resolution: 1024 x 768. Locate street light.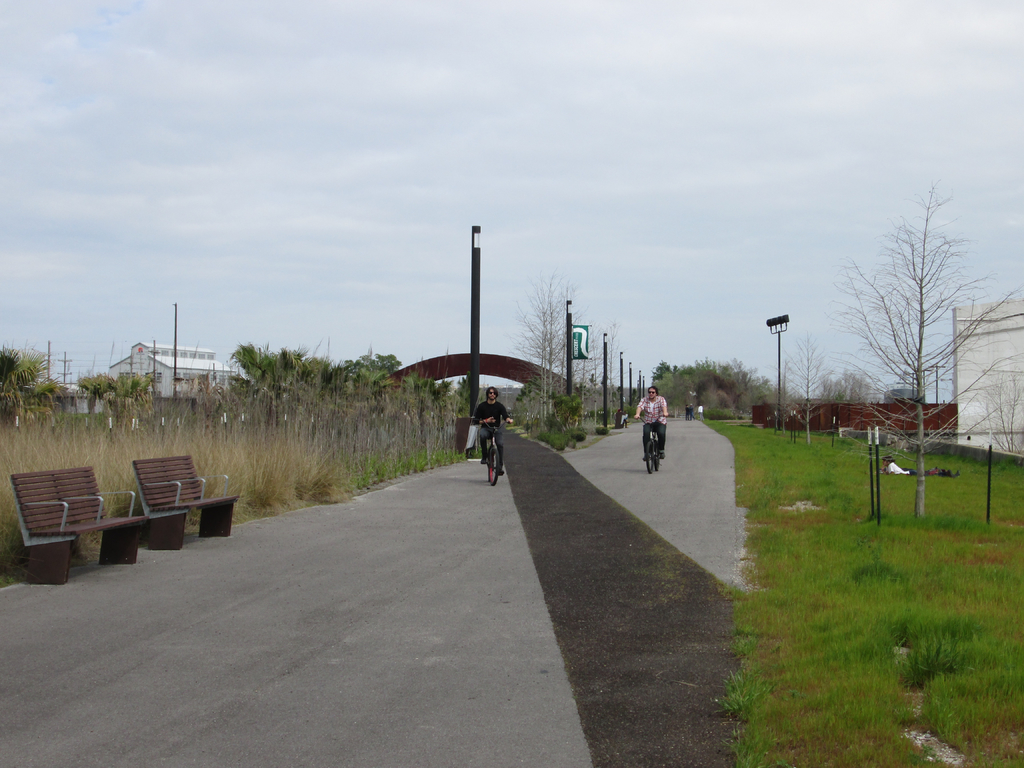
x1=619 y1=349 x2=623 y2=408.
